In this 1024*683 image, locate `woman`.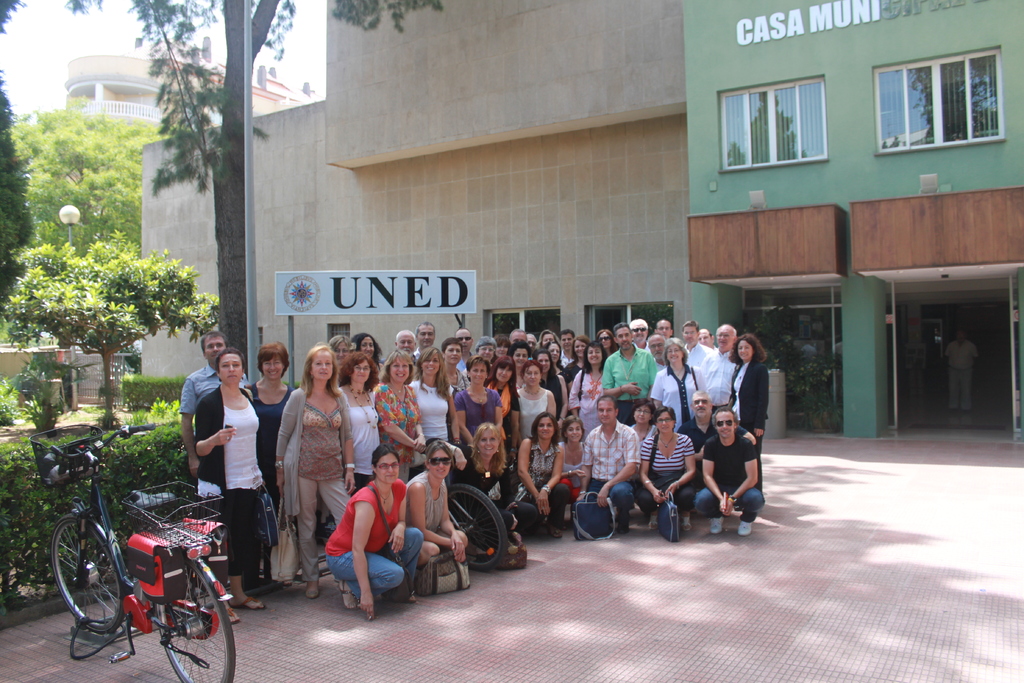
Bounding box: box=[442, 338, 470, 391].
